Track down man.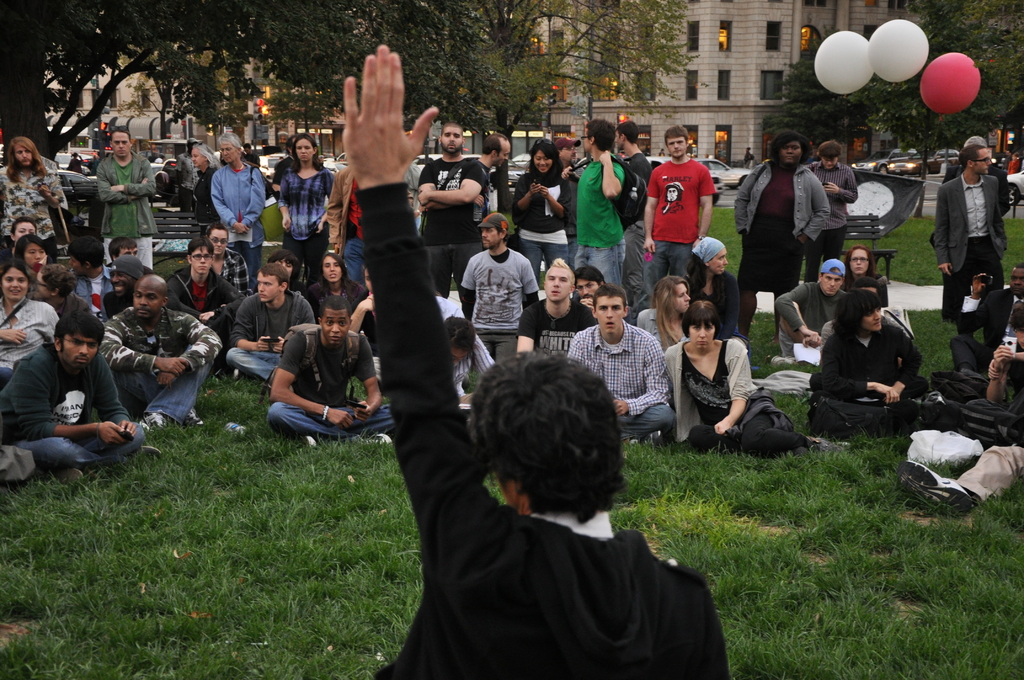
Tracked to locate(172, 136, 204, 220).
